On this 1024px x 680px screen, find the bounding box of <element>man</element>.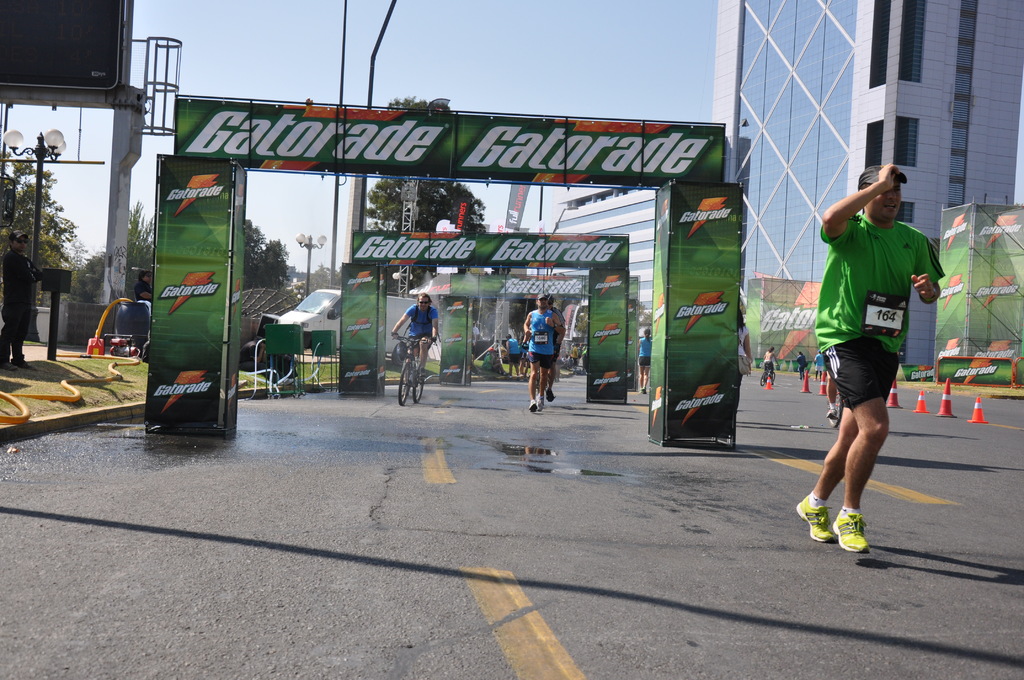
Bounding box: 505:335:520:374.
